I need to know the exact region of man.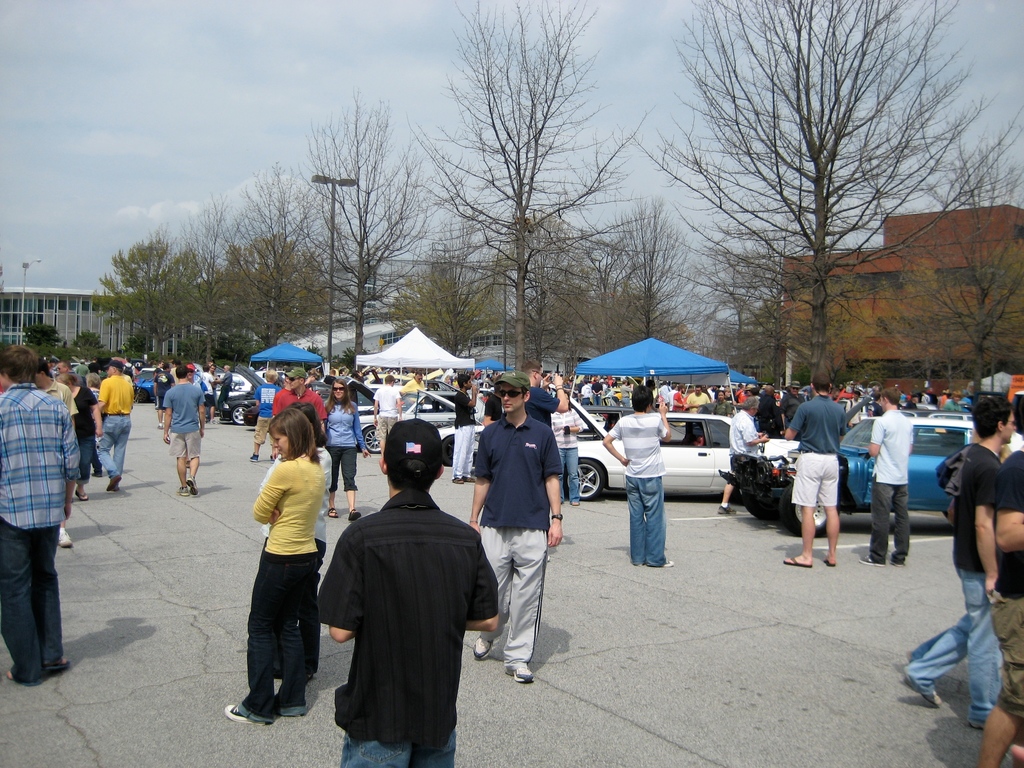
Region: {"left": 398, "top": 368, "right": 425, "bottom": 409}.
